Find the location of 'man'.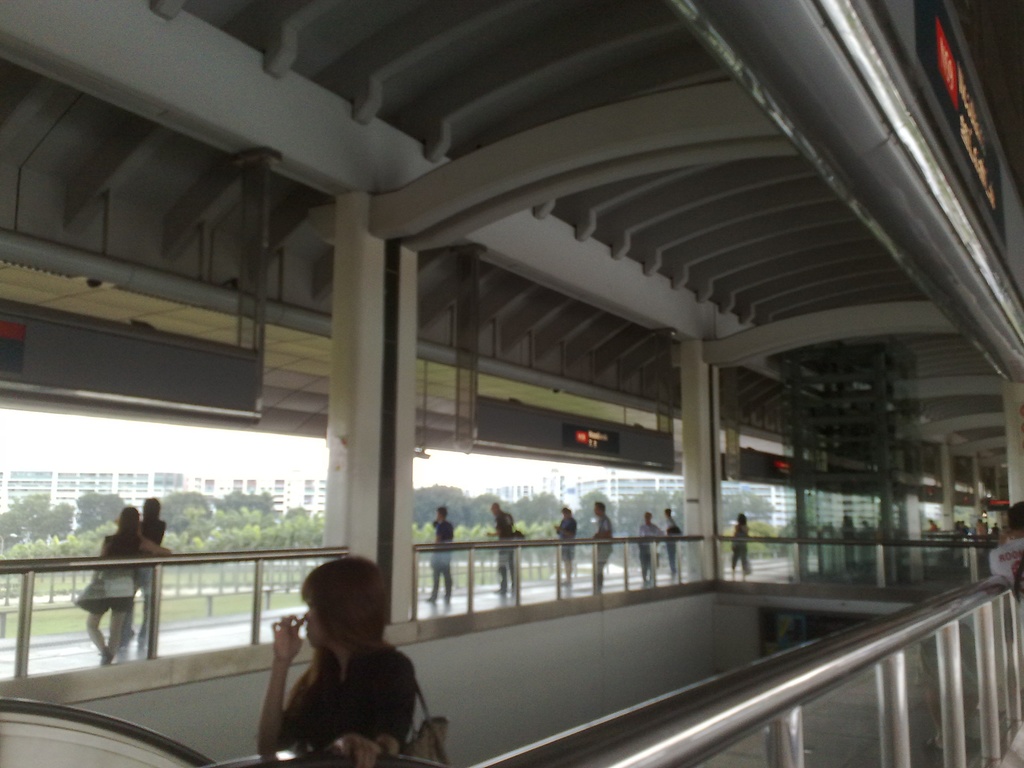
Location: left=423, top=500, right=456, bottom=606.
